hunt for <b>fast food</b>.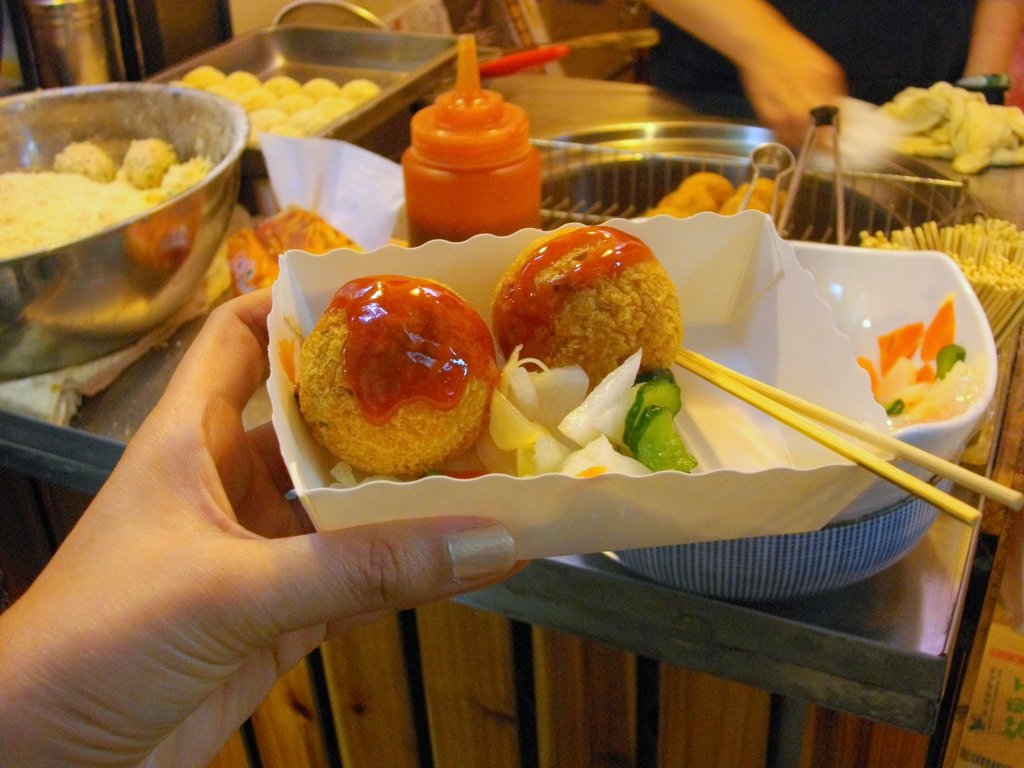
Hunted down at x1=162, y1=164, x2=220, y2=199.
